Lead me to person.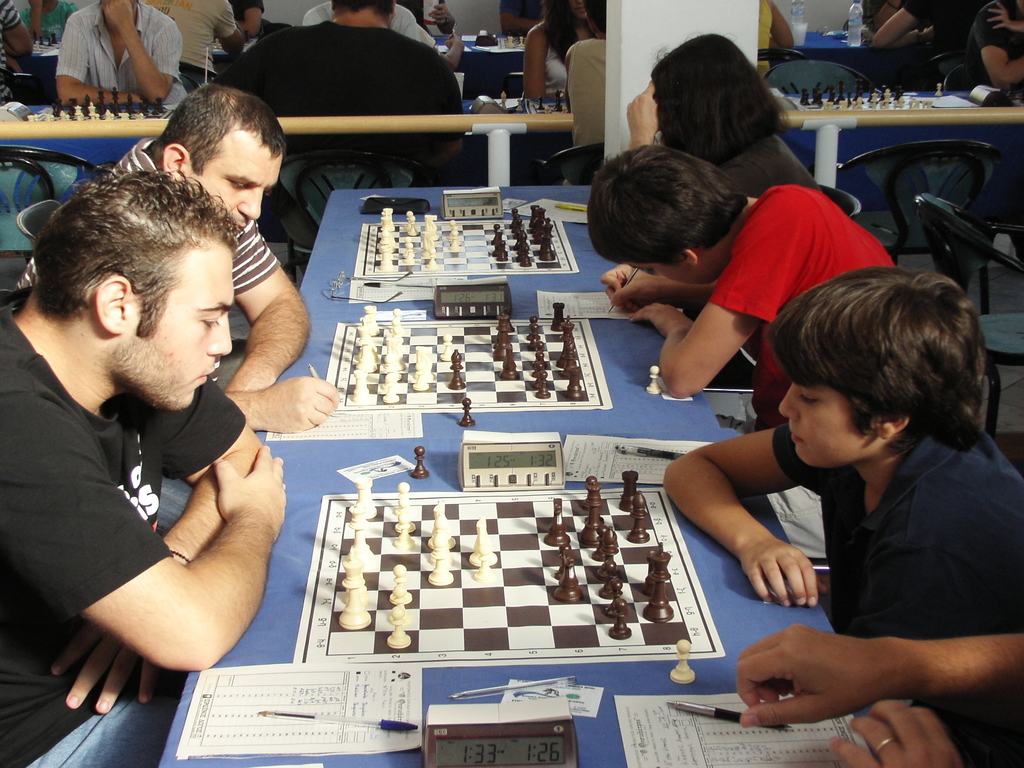
Lead to <bbox>620, 25, 822, 201</bbox>.
